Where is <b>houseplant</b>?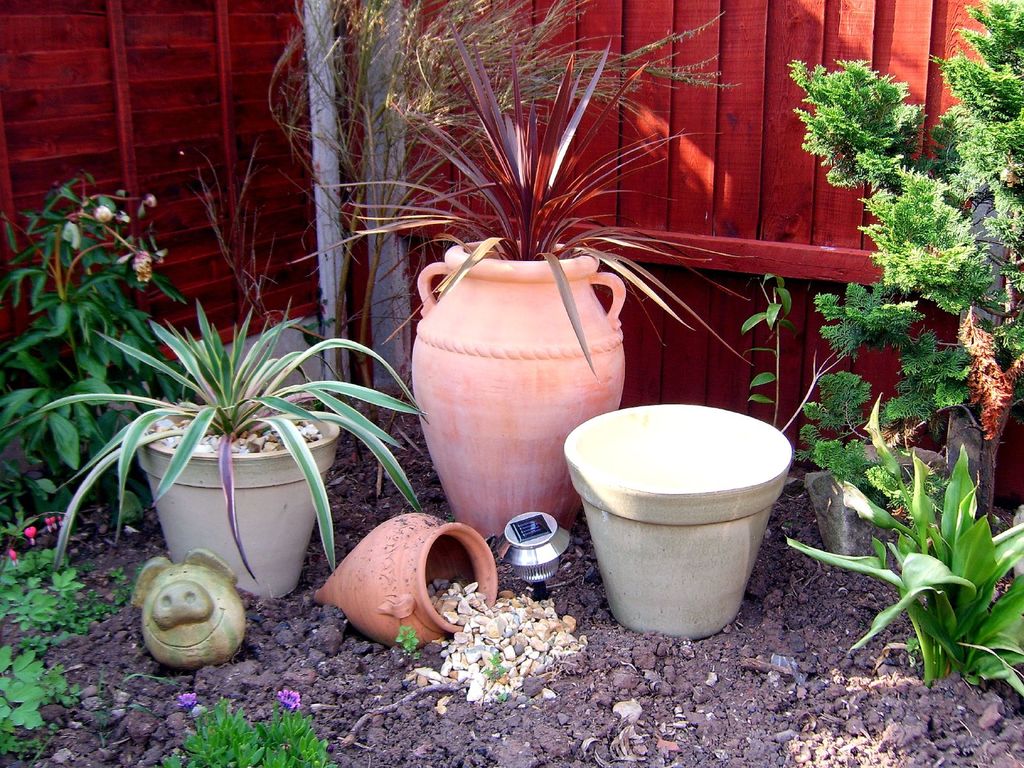
x1=0 y1=168 x2=203 y2=548.
